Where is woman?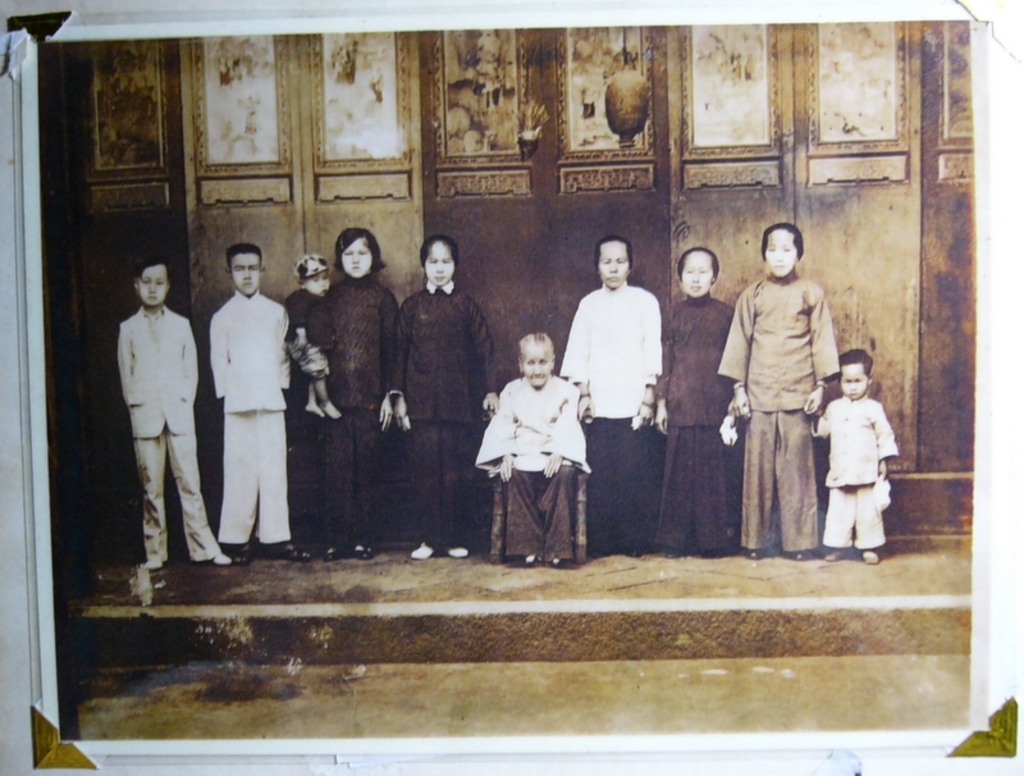
(652,245,742,556).
